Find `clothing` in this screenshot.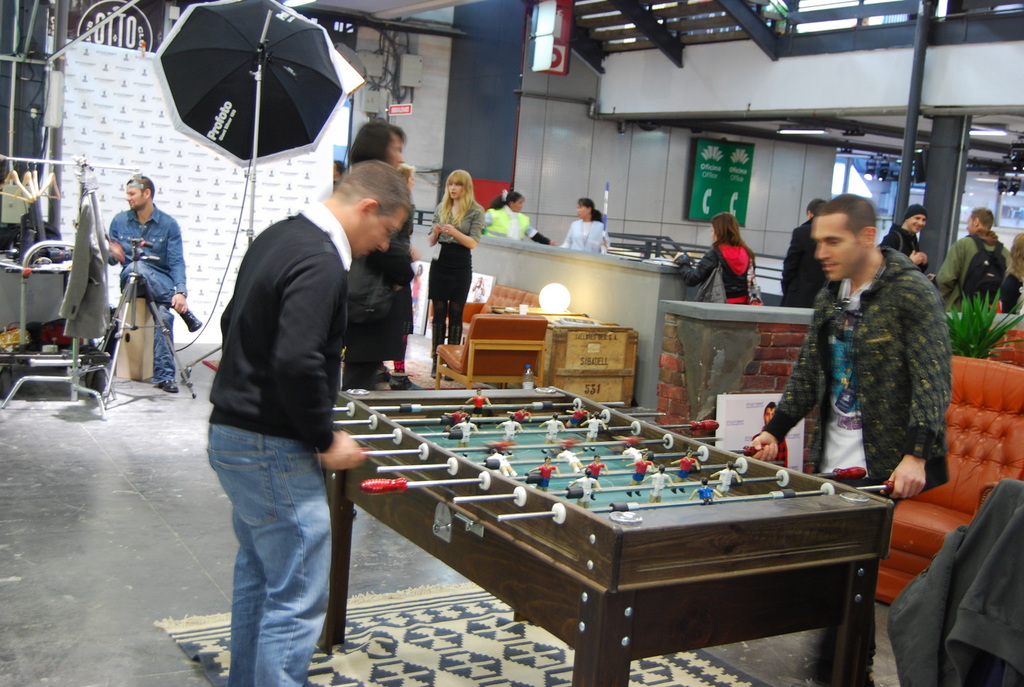
The bounding box for `clothing` is pyautogui.locateOnScreen(623, 434, 641, 446).
